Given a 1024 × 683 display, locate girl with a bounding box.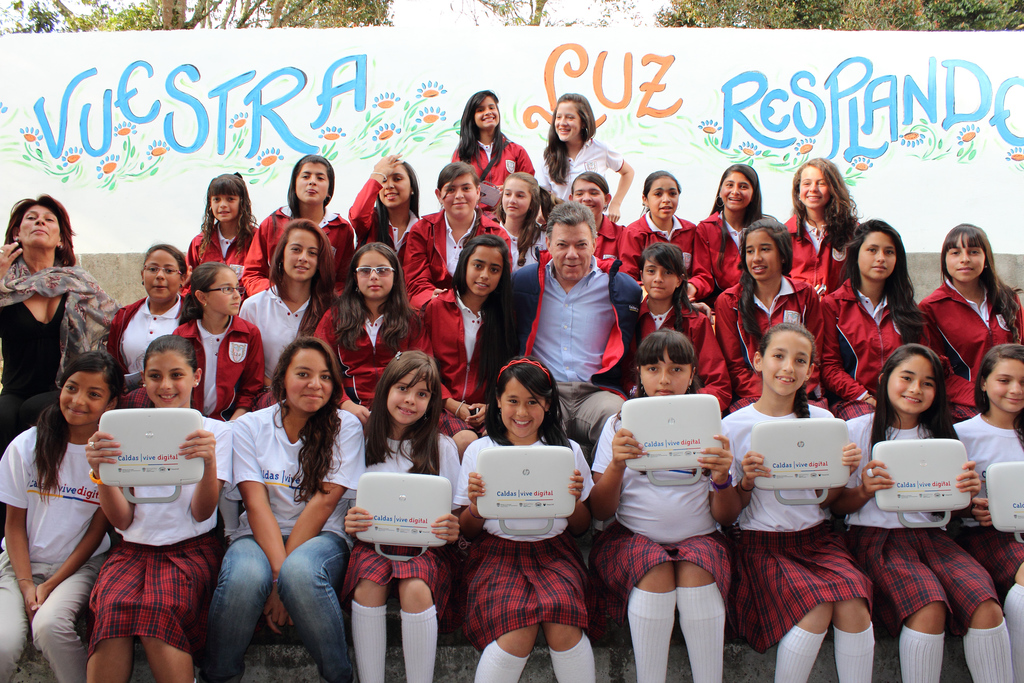
Located: pyautogui.locateOnScreen(567, 169, 632, 278).
